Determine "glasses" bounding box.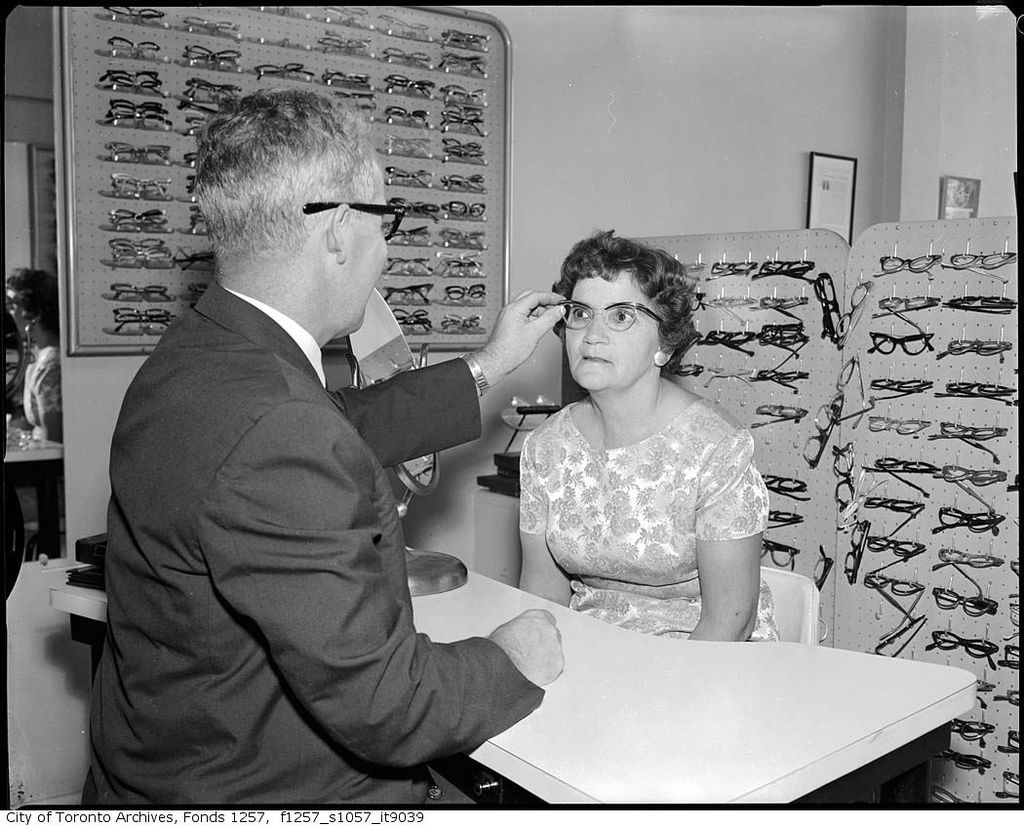
Determined: <bbox>759, 533, 803, 572</bbox>.
